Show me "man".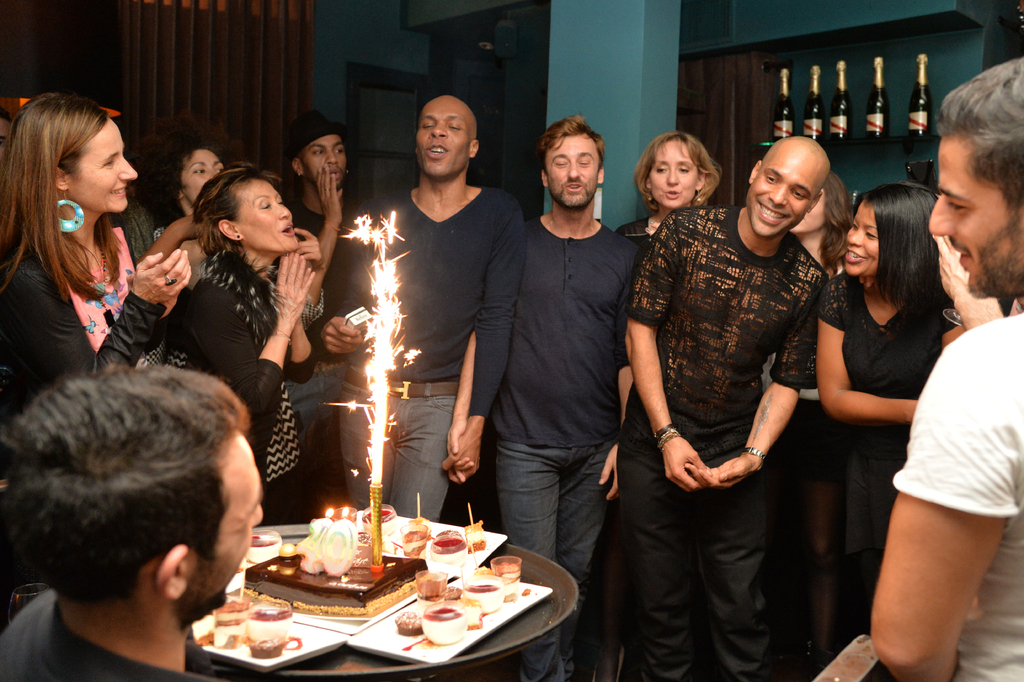
"man" is here: region(1, 367, 269, 681).
